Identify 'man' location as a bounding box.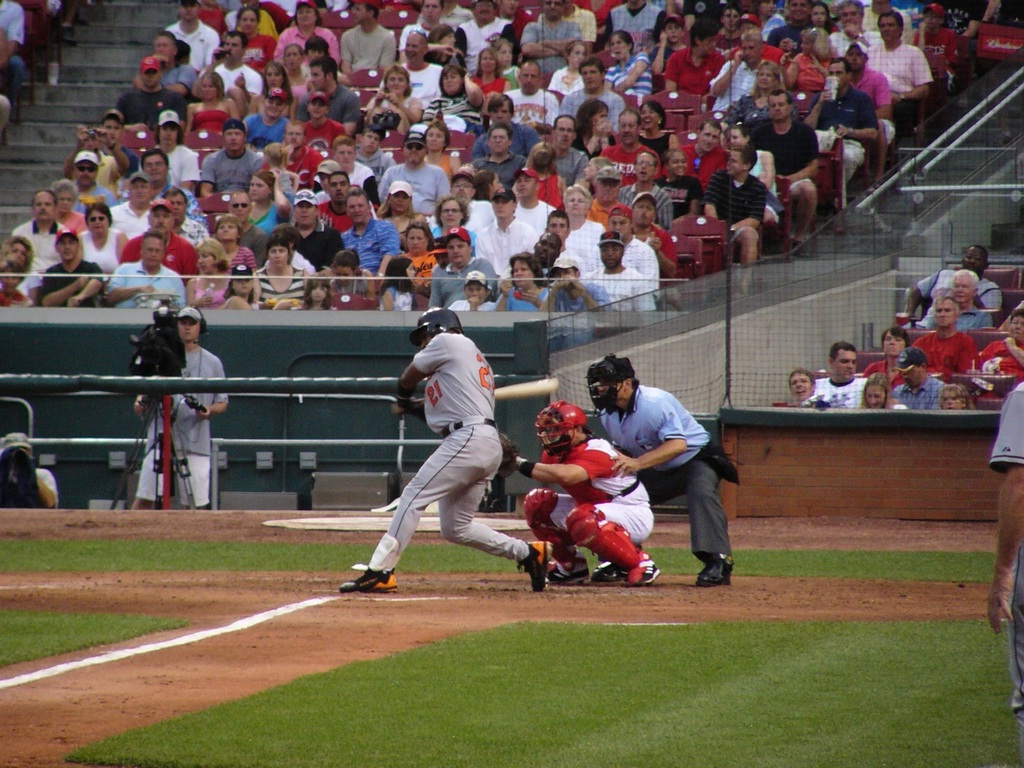
BBox(462, 103, 543, 162).
